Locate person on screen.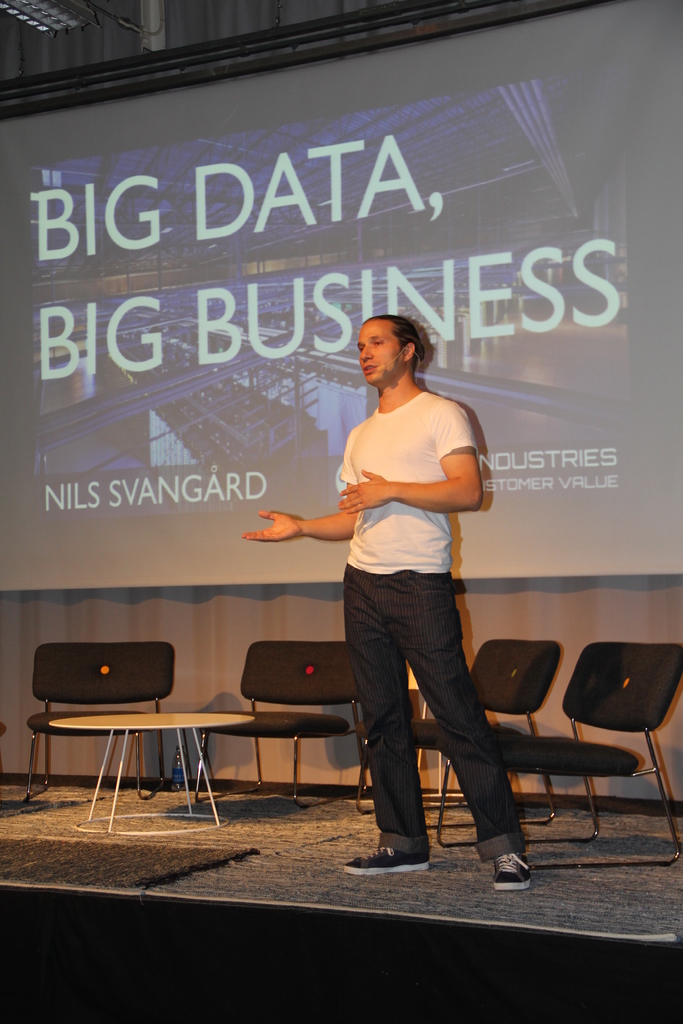
On screen at crop(277, 290, 502, 872).
